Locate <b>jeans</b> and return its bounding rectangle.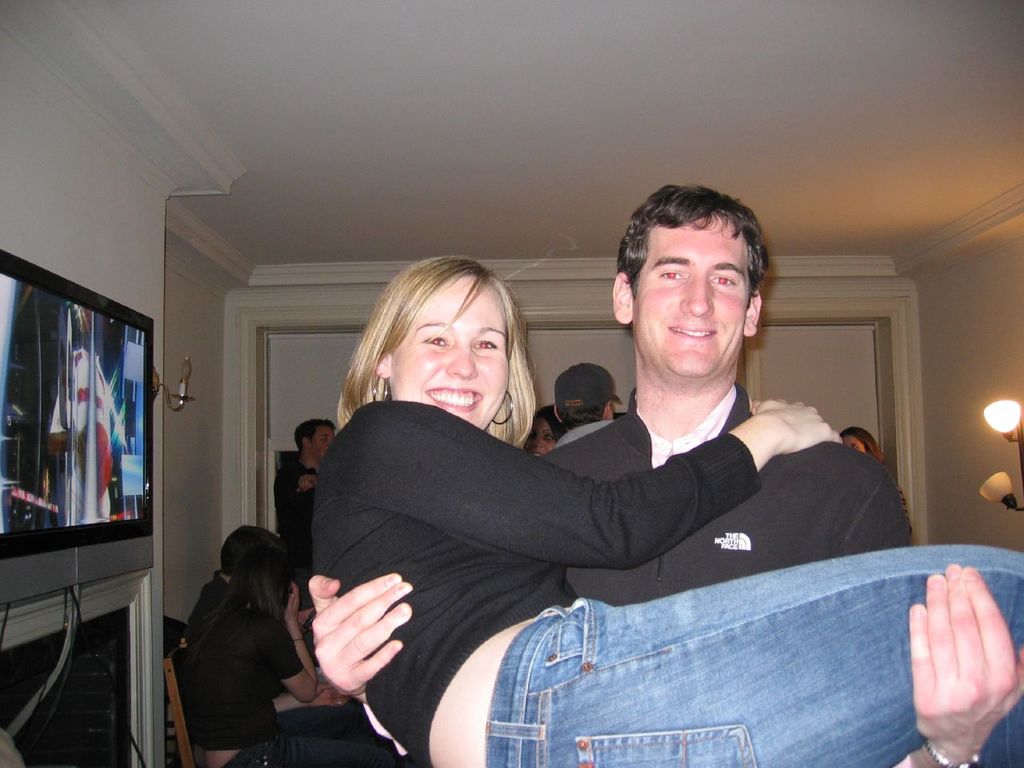
Rect(426, 551, 1008, 753).
